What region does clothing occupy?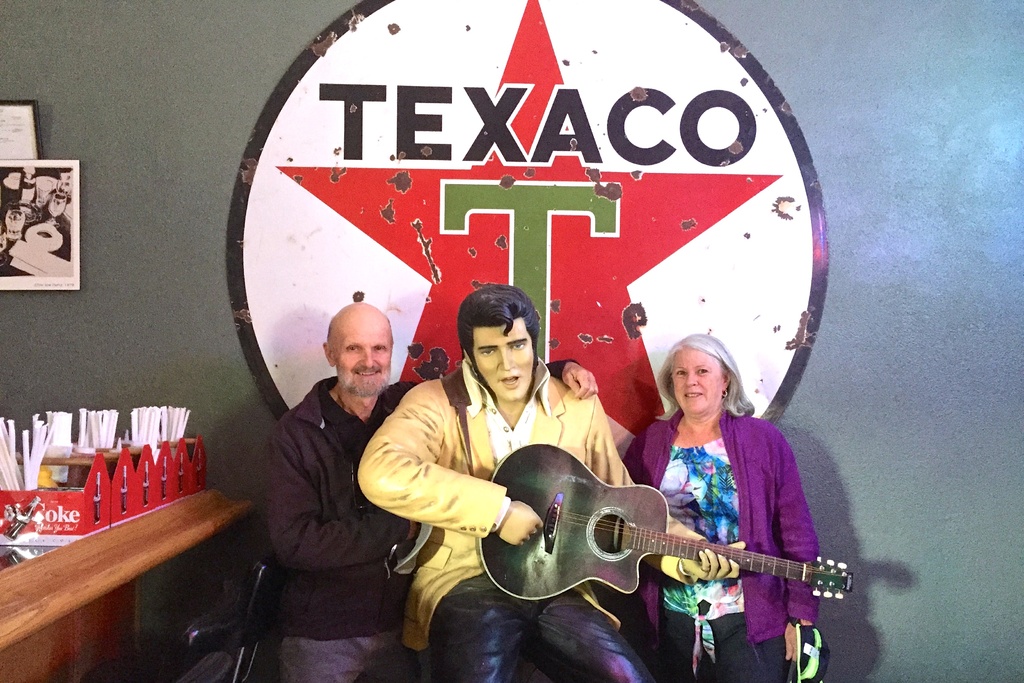
box(358, 356, 709, 682).
